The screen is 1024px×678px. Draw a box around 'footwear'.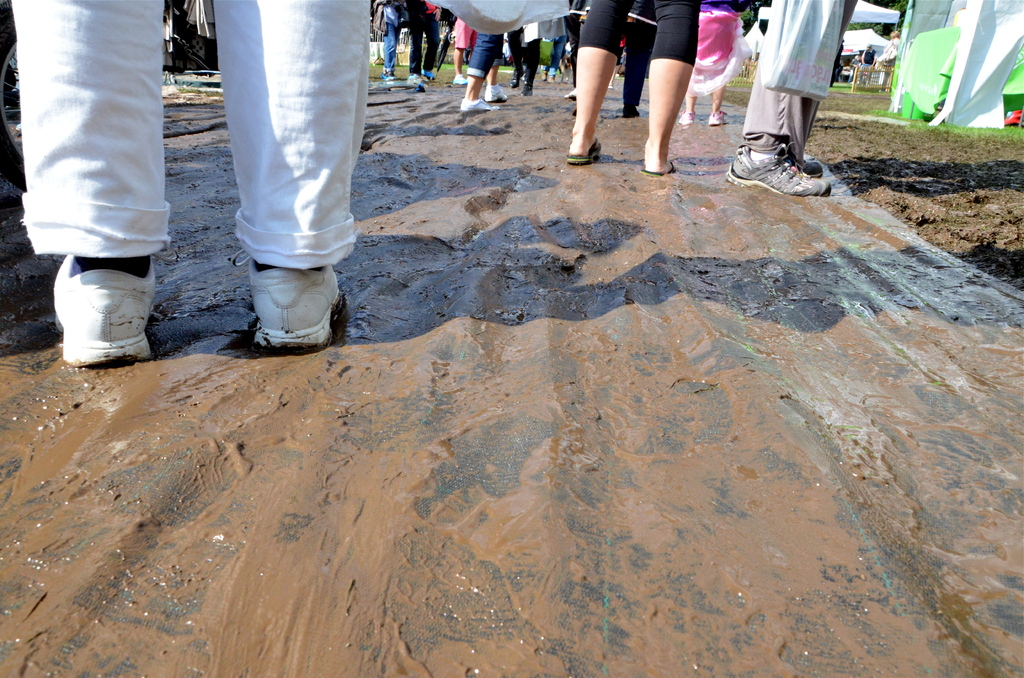
bbox=[800, 157, 822, 178].
